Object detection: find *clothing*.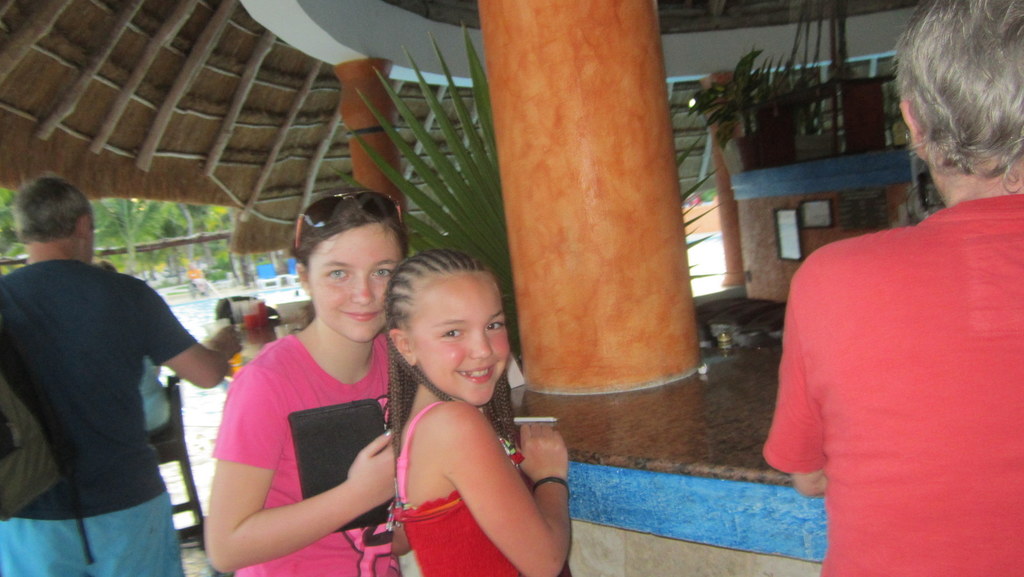
216/318/408/576.
